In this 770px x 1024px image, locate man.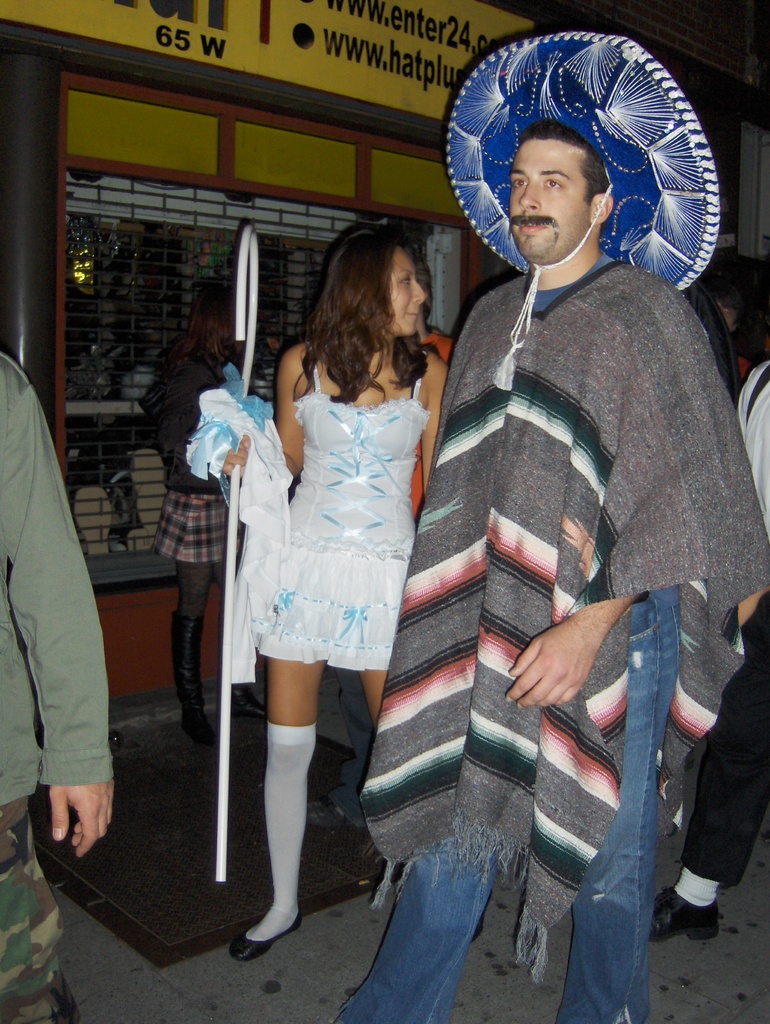
Bounding box: {"x1": 642, "y1": 360, "x2": 769, "y2": 946}.
